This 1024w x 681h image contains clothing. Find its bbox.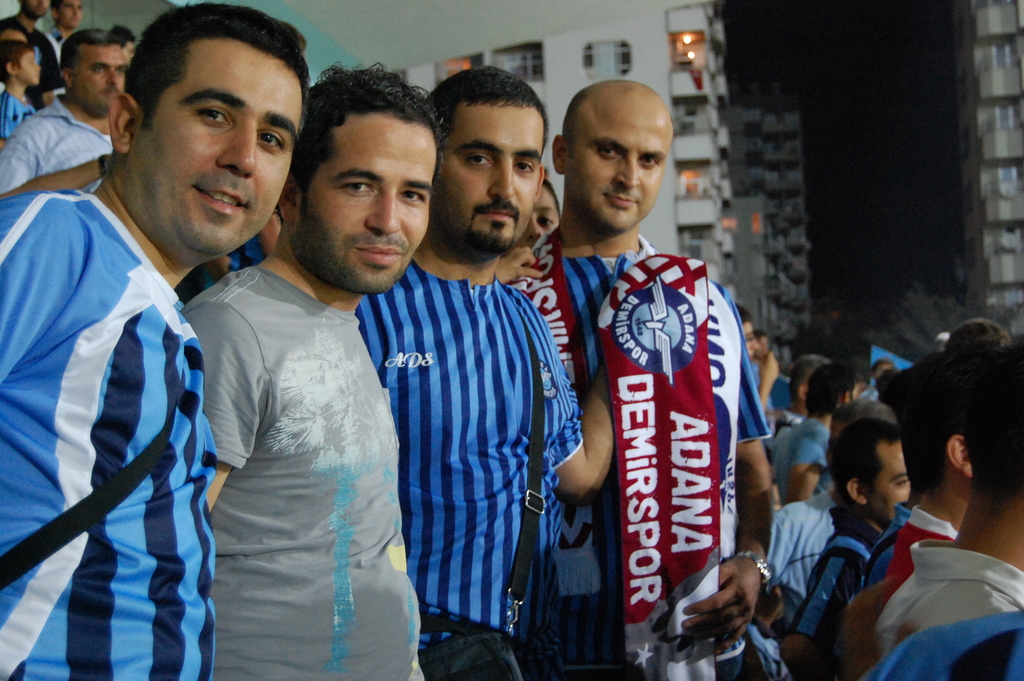
[3,13,38,46].
